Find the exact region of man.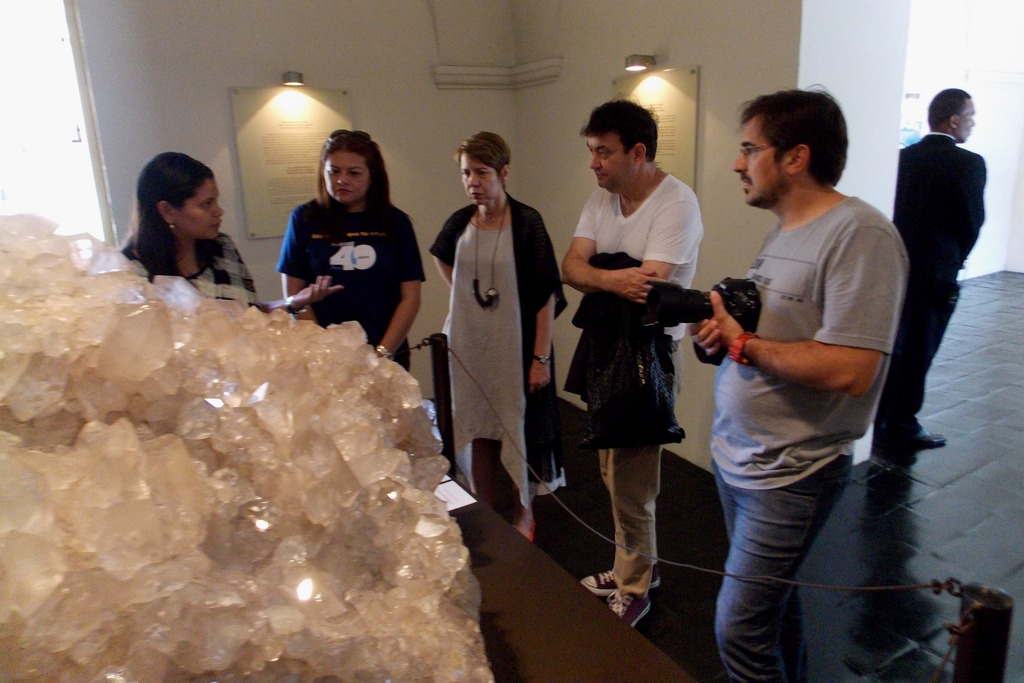
Exact region: {"x1": 563, "y1": 101, "x2": 700, "y2": 630}.
